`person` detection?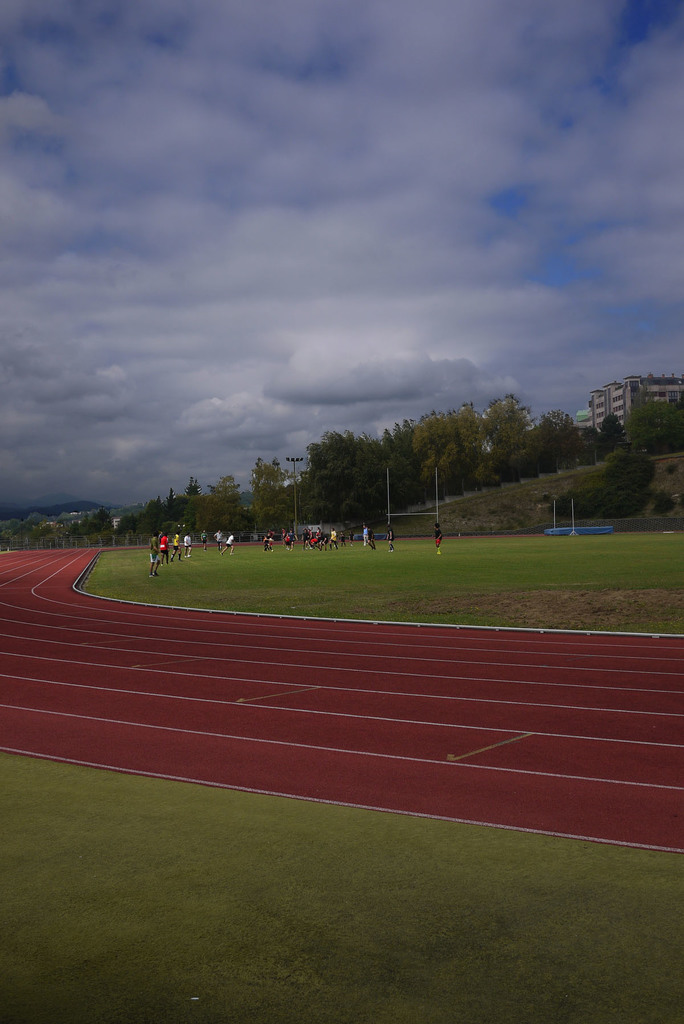
347/529/356/545
